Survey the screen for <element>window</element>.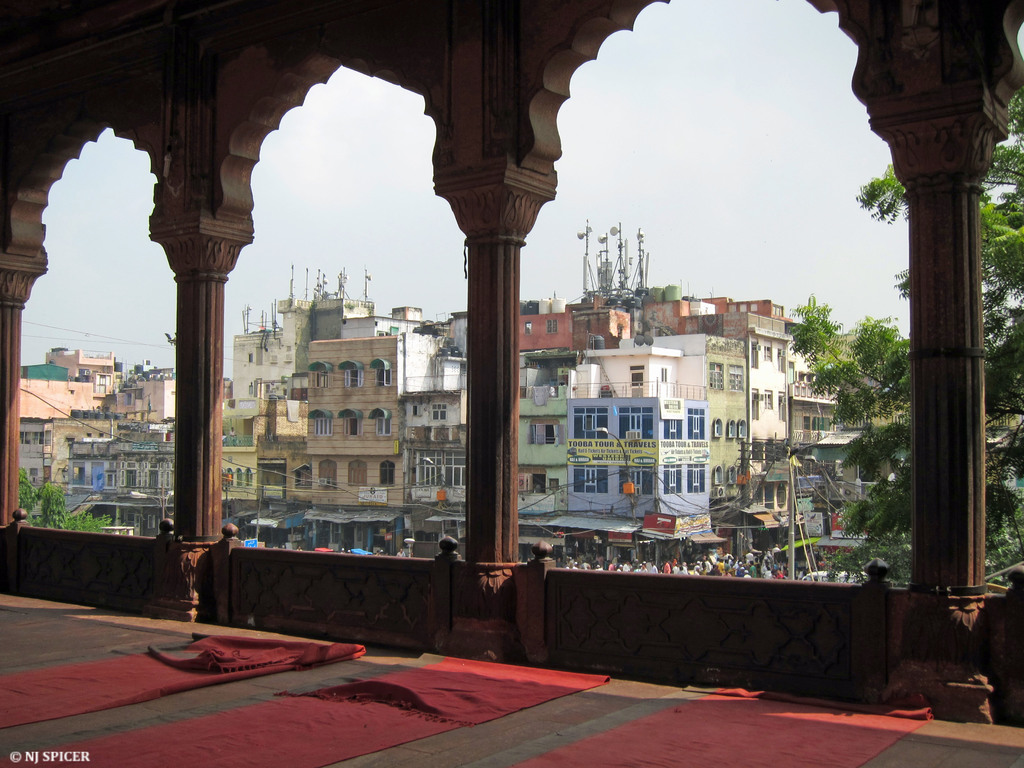
Survey found: [666, 419, 684, 440].
